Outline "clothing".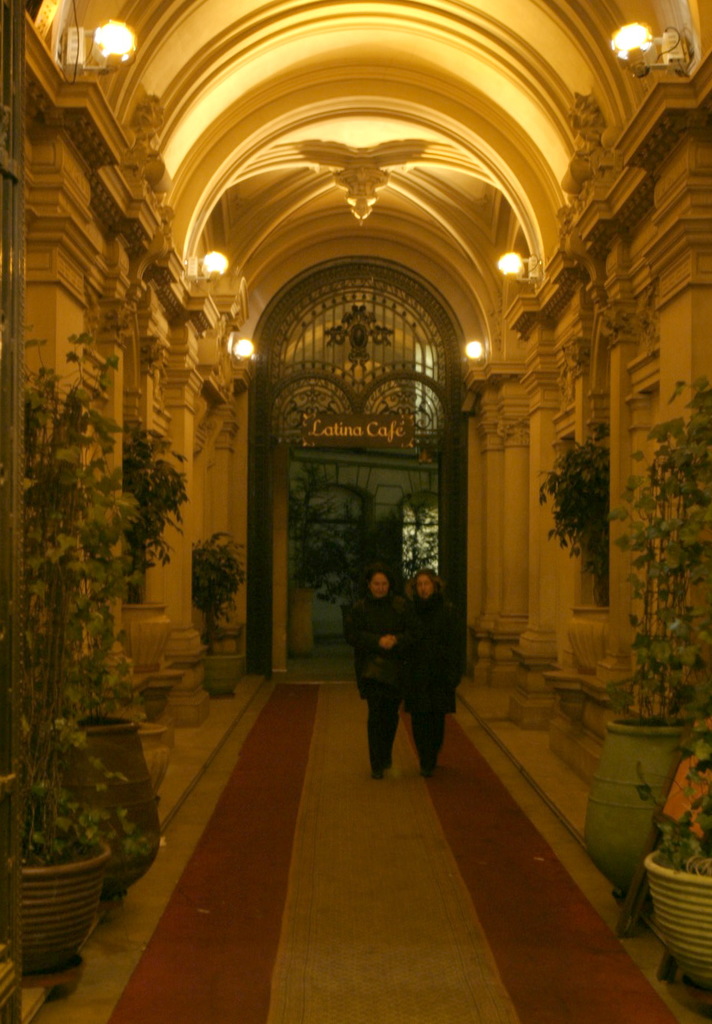
Outline: bbox=[411, 576, 464, 769].
